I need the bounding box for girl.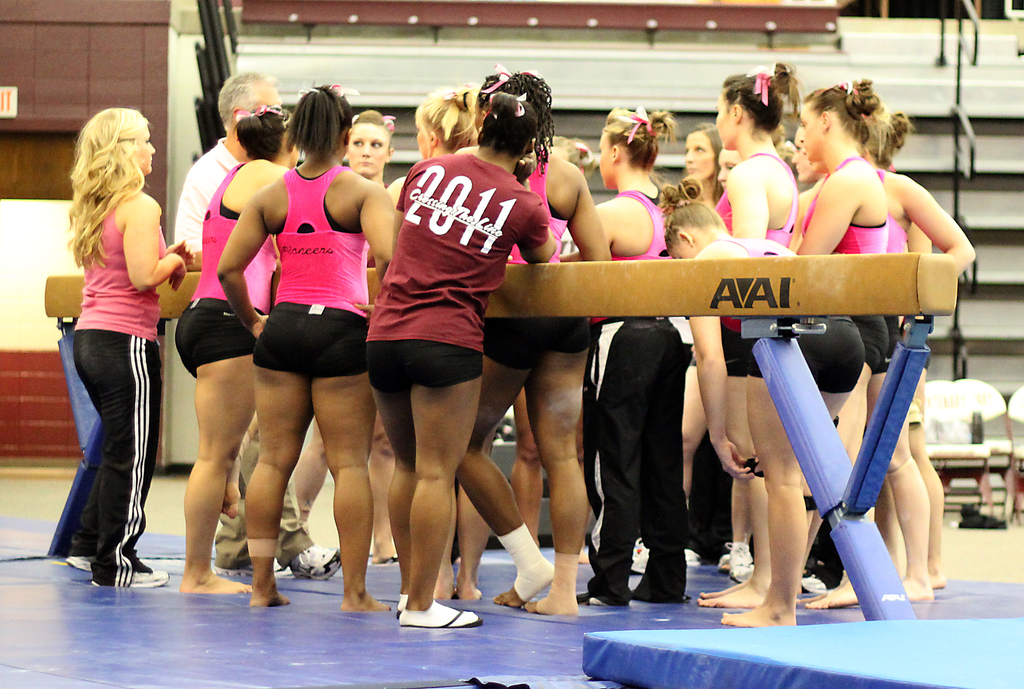
Here it is: {"left": 54, "top": 106, "right": 193, "bottom": 587}.
